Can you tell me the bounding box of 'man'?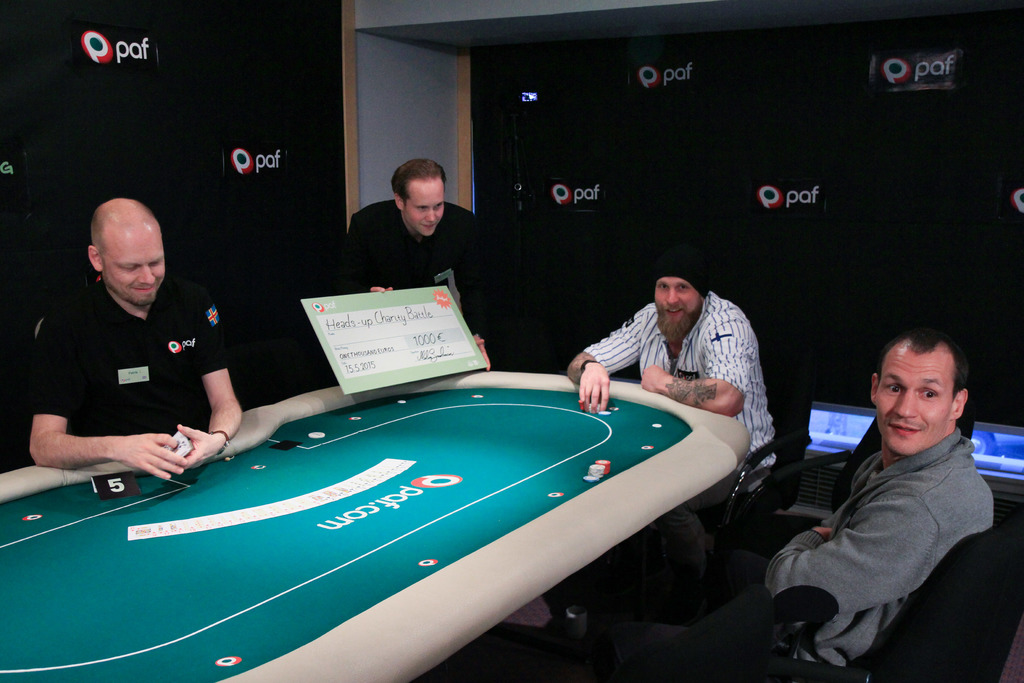
bbox=(544, 252, 790, 625).
